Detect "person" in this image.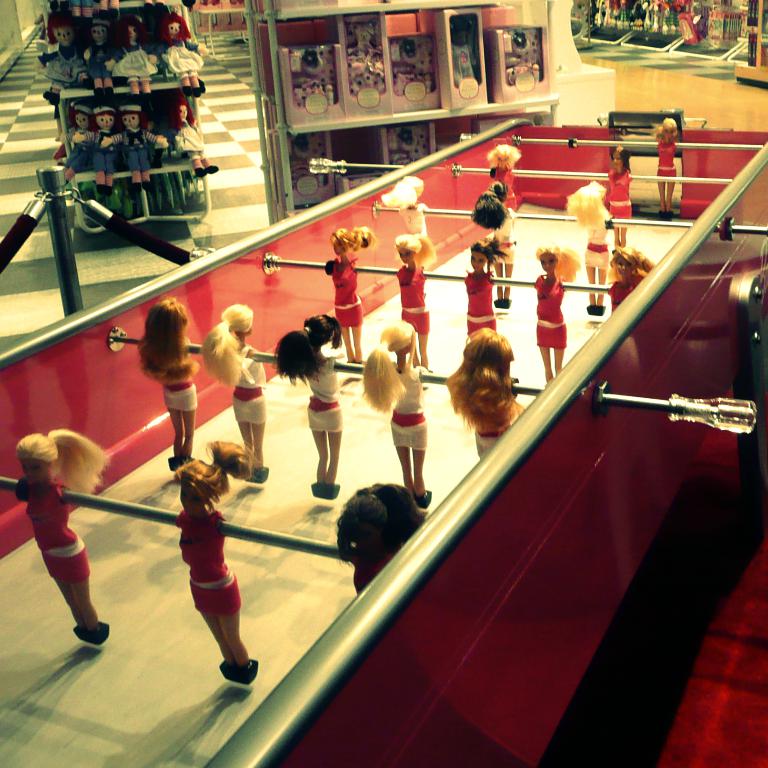
Detection: Rect(164, 96, 220, 181).
